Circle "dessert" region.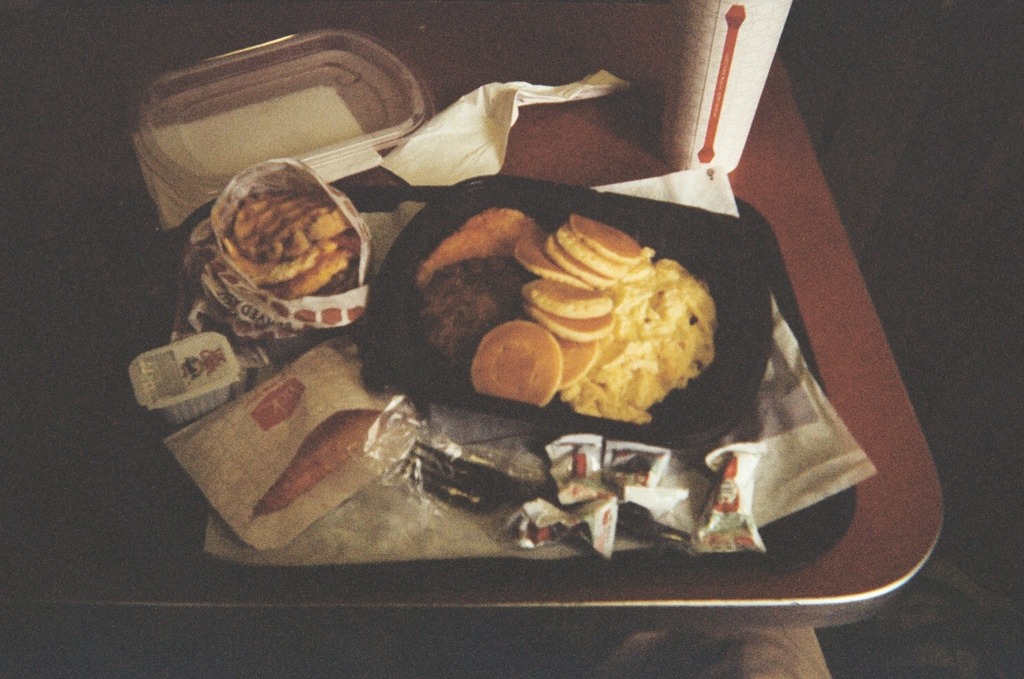
Region: {"left": 418, "top": 207, "right": 534, "bottom": 290}.
